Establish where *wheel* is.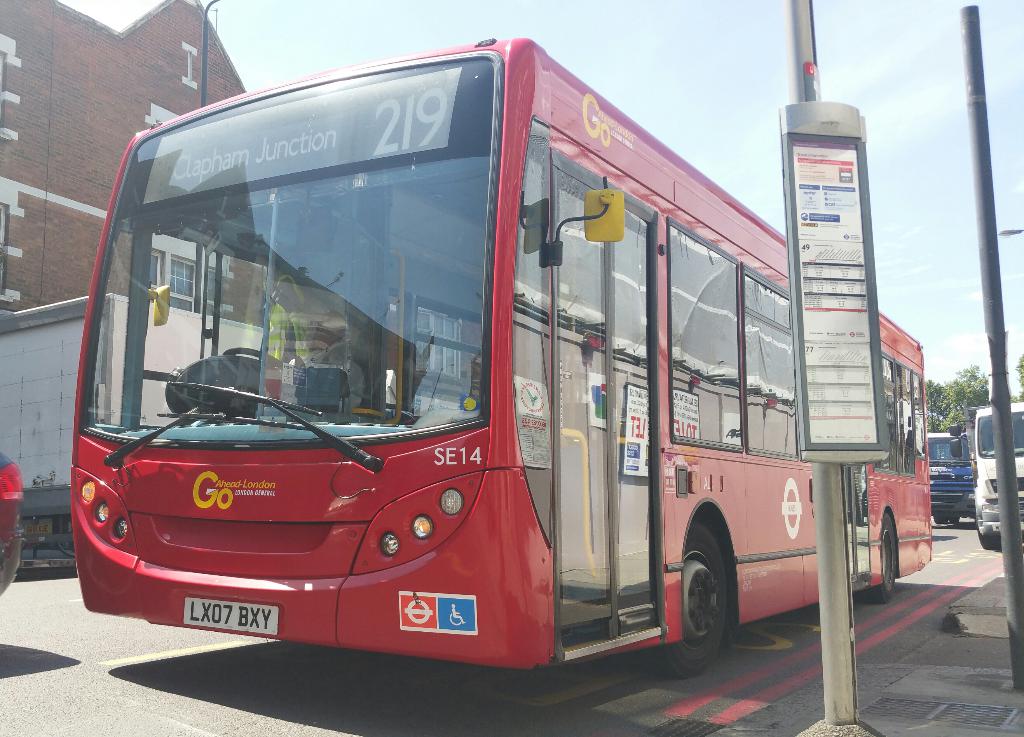
Established at x1=950, y1=517, x2=959, y2=523.
